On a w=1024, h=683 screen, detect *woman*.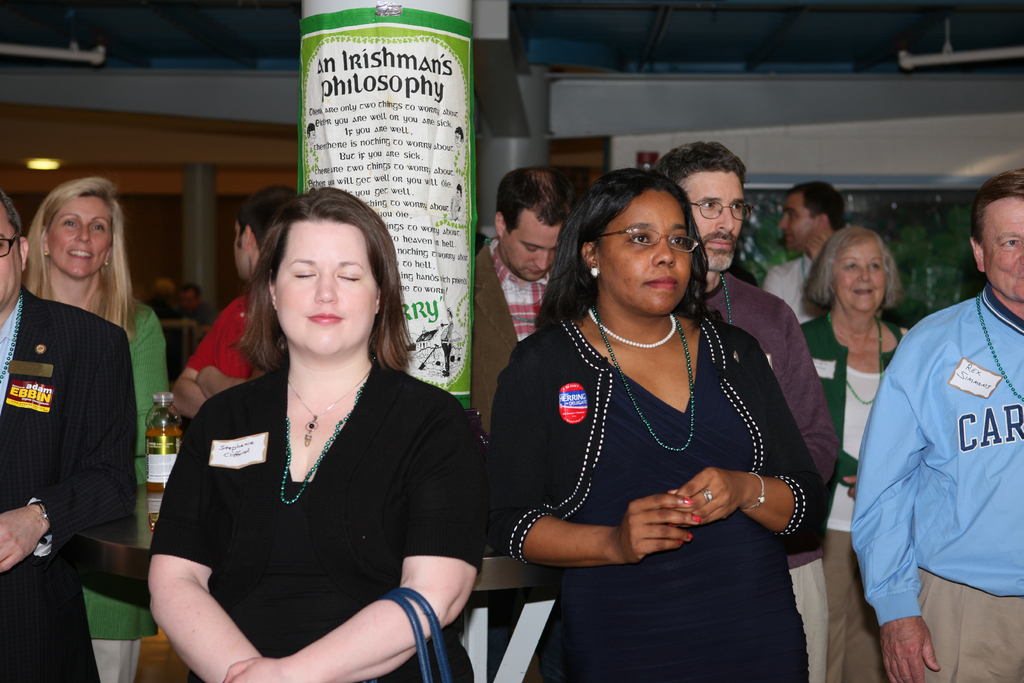
box=[150, 185, 468, 682].
